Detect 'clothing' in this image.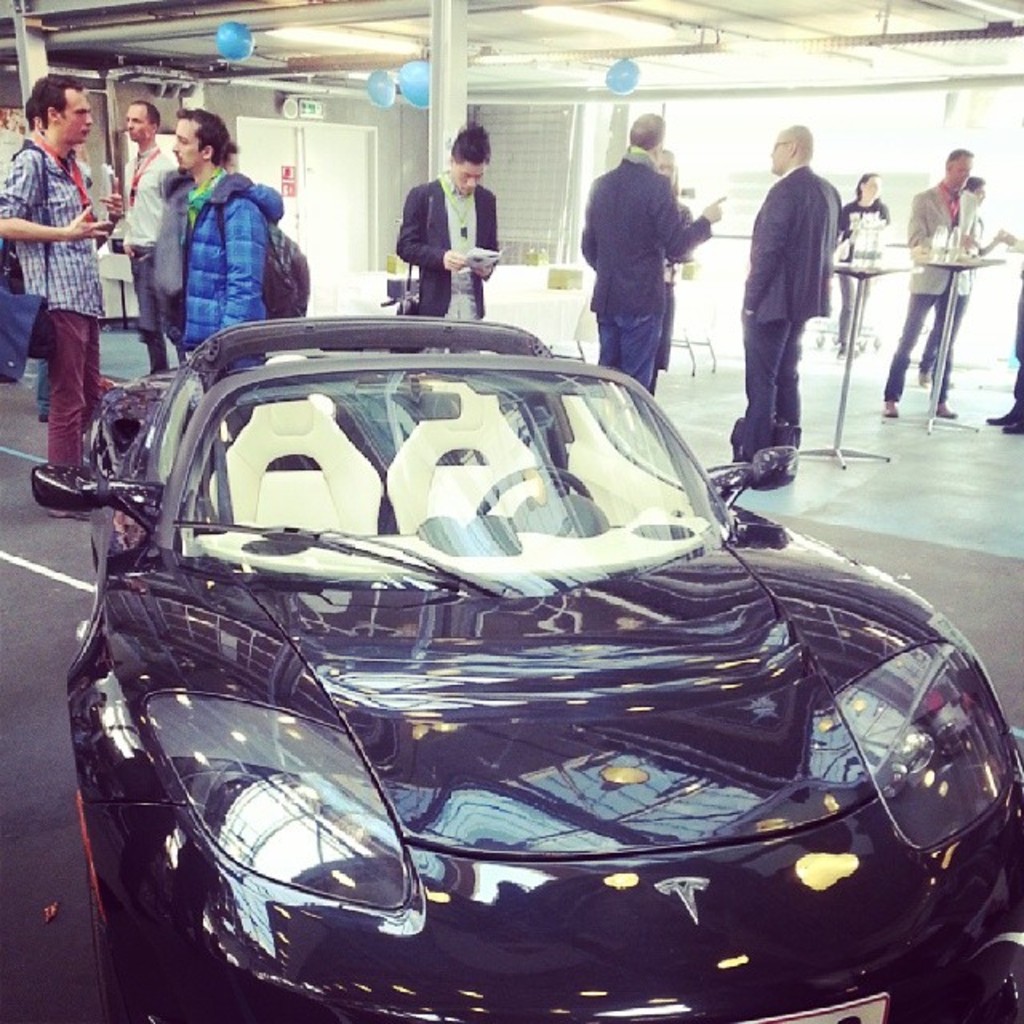
Detection: detection(578, 101, 722, 394).
